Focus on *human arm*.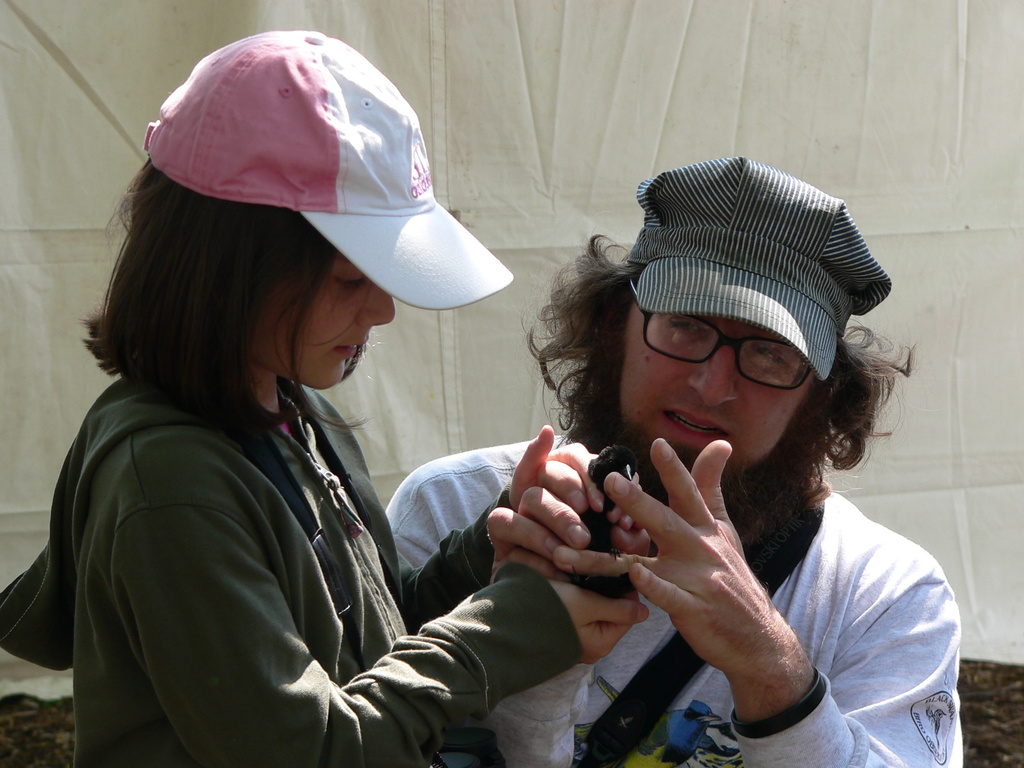
Focused at (x1=593, y1=436, x2=963, y2=767).
